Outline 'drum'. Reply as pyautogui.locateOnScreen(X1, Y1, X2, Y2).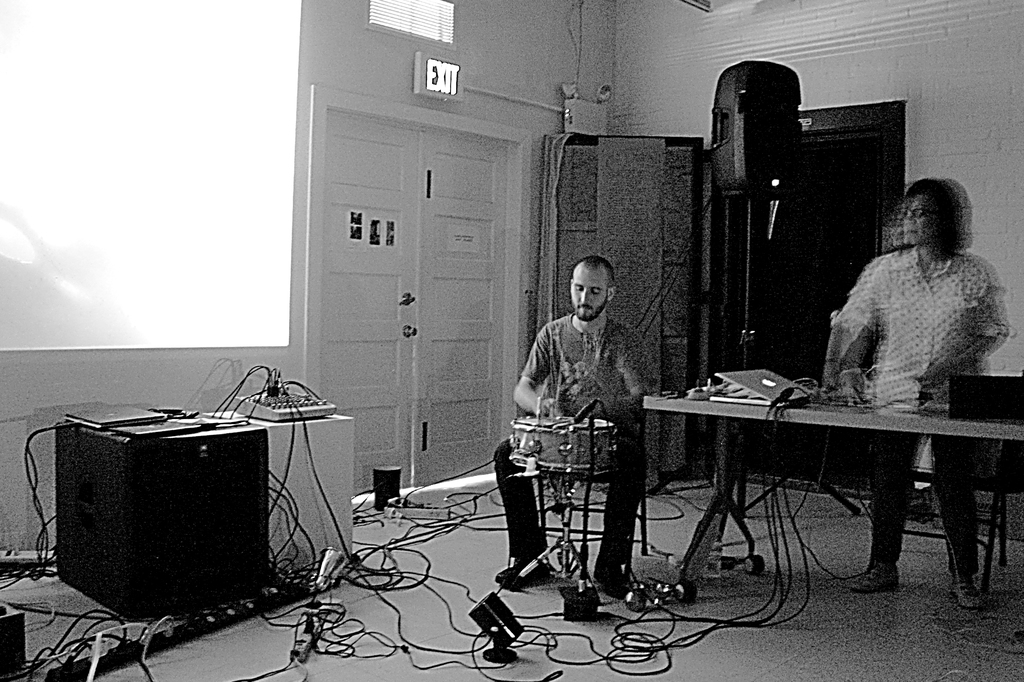
pyautogui.locateOnScreen(510, 416, 612, 484).
